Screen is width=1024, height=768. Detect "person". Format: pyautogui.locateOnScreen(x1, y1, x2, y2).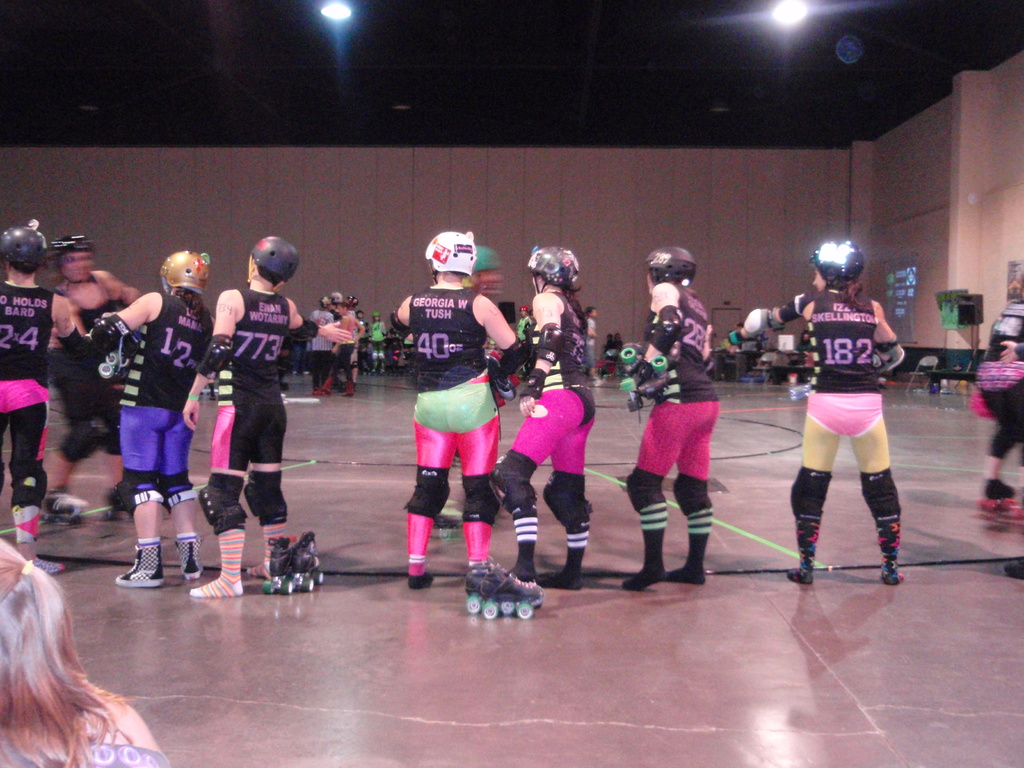
pyautogui.locateOnScreen(321, 300, 360, 397).
